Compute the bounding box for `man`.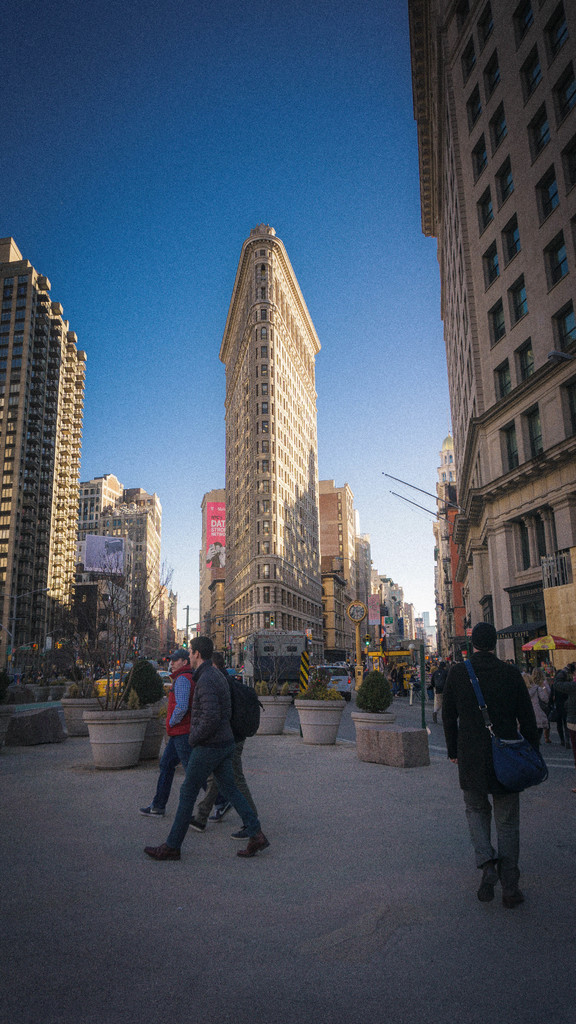
BBox(436, 632, 552, 900).
